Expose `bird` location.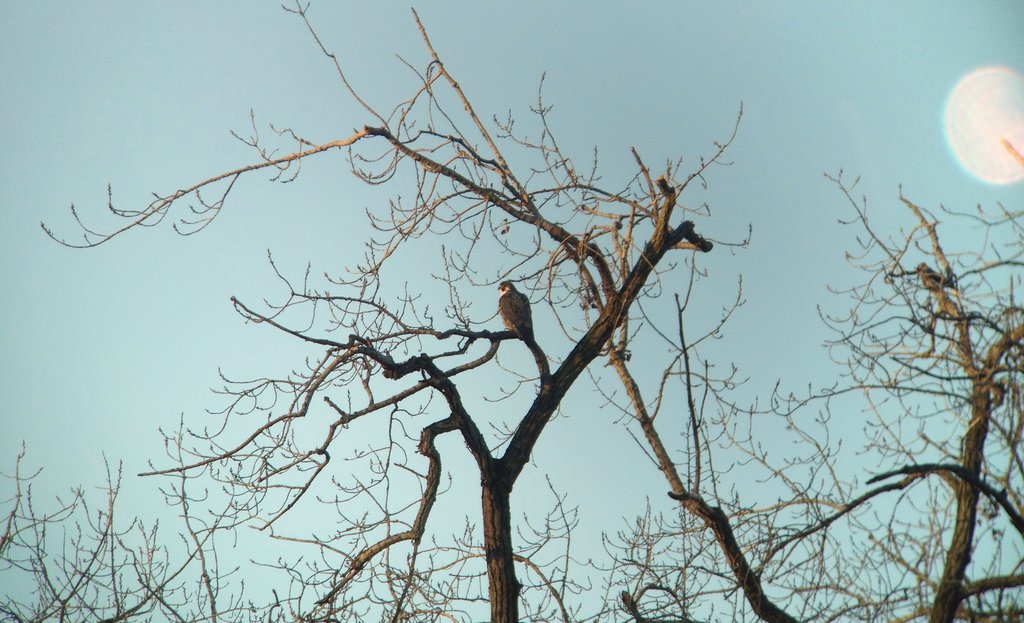
Exposed at locate(480, 277, 543, 353).
